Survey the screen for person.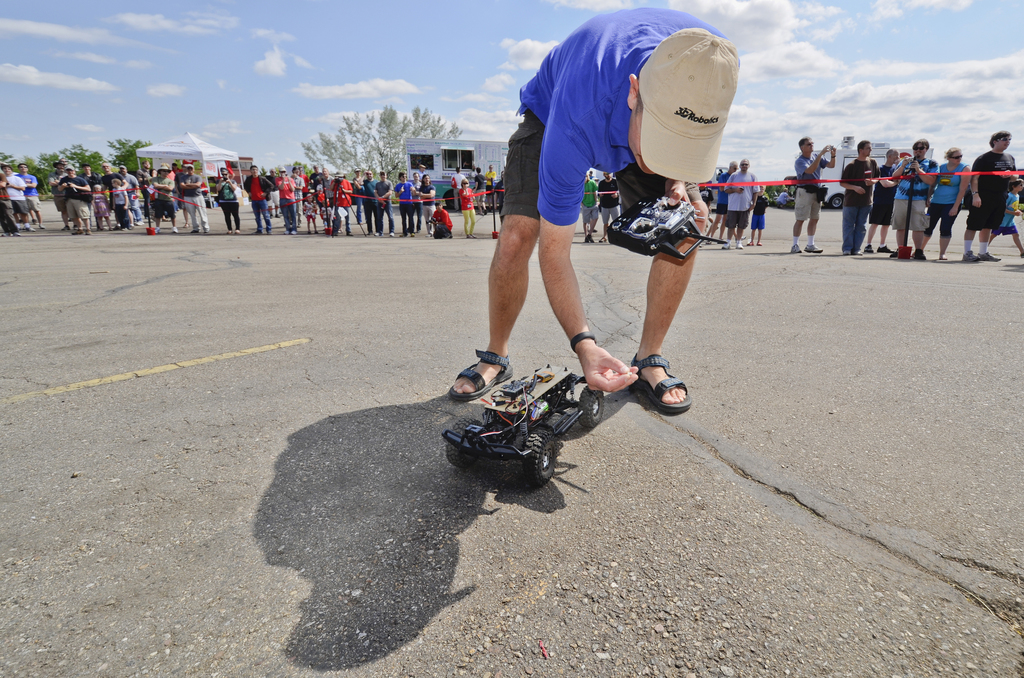
Survey found: select_region(890, 140, 940, 254).
